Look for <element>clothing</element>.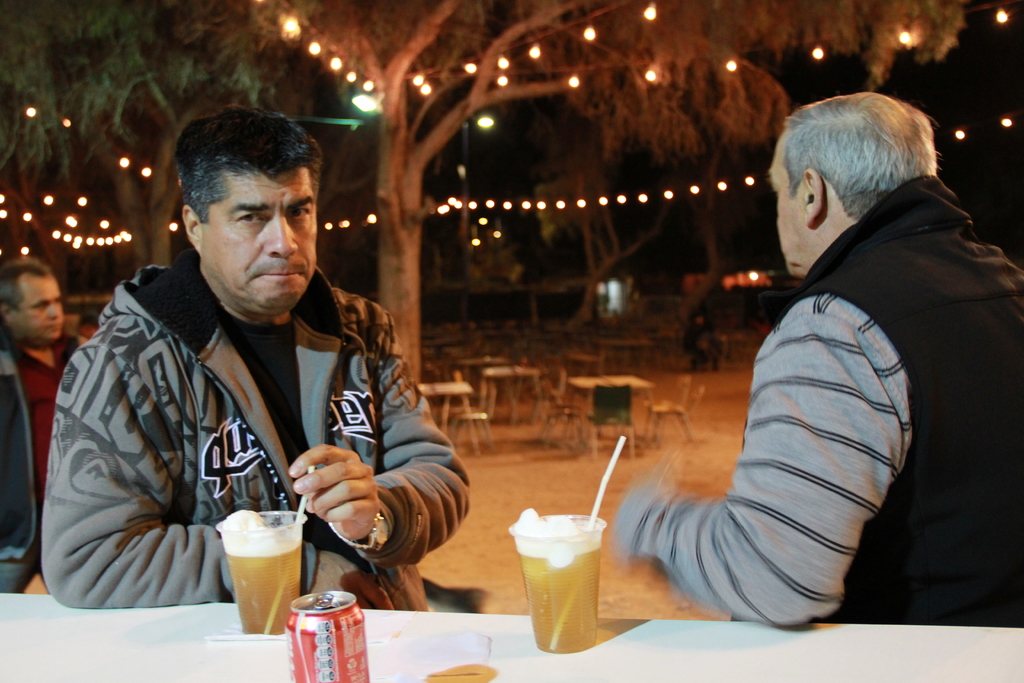
Found: BBox(38, 222, 426, 622).
